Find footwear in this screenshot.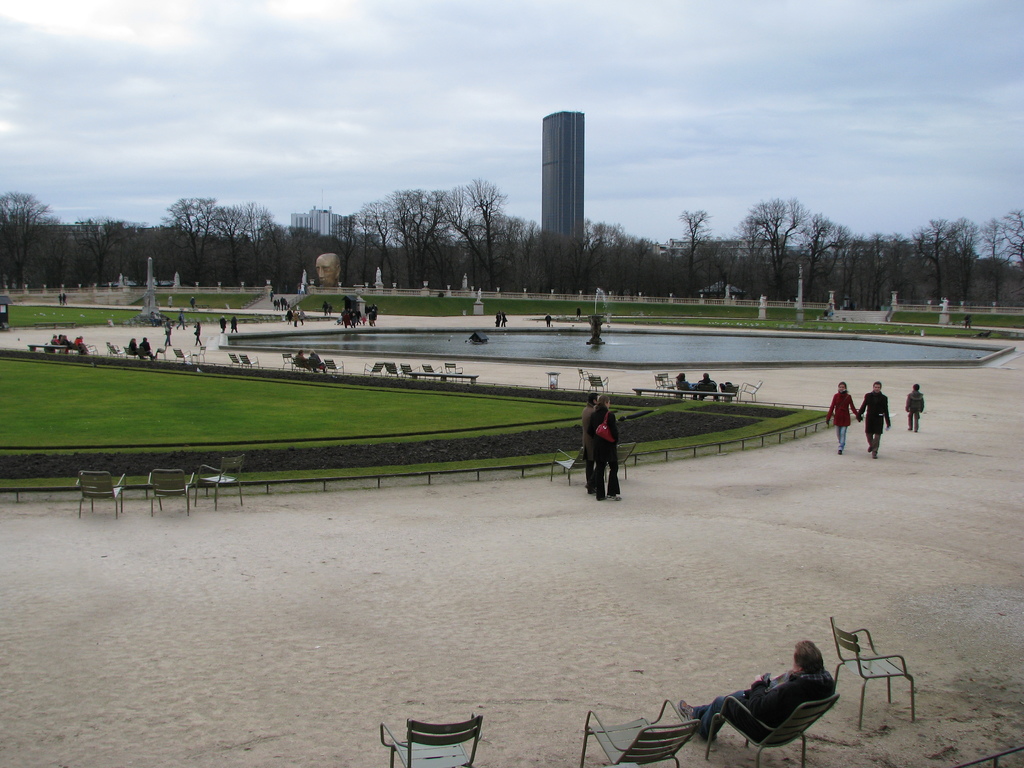
The bounding box for footwear is rect(605, 487, 625, 497).
